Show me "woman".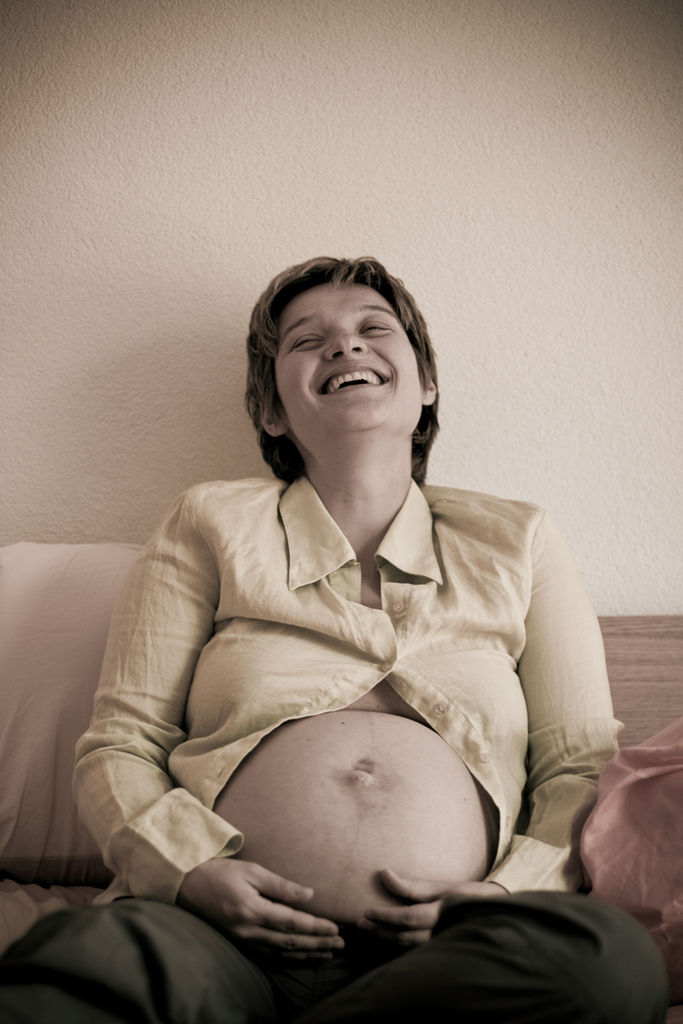
"woman" is here: (78,254,602,989).
